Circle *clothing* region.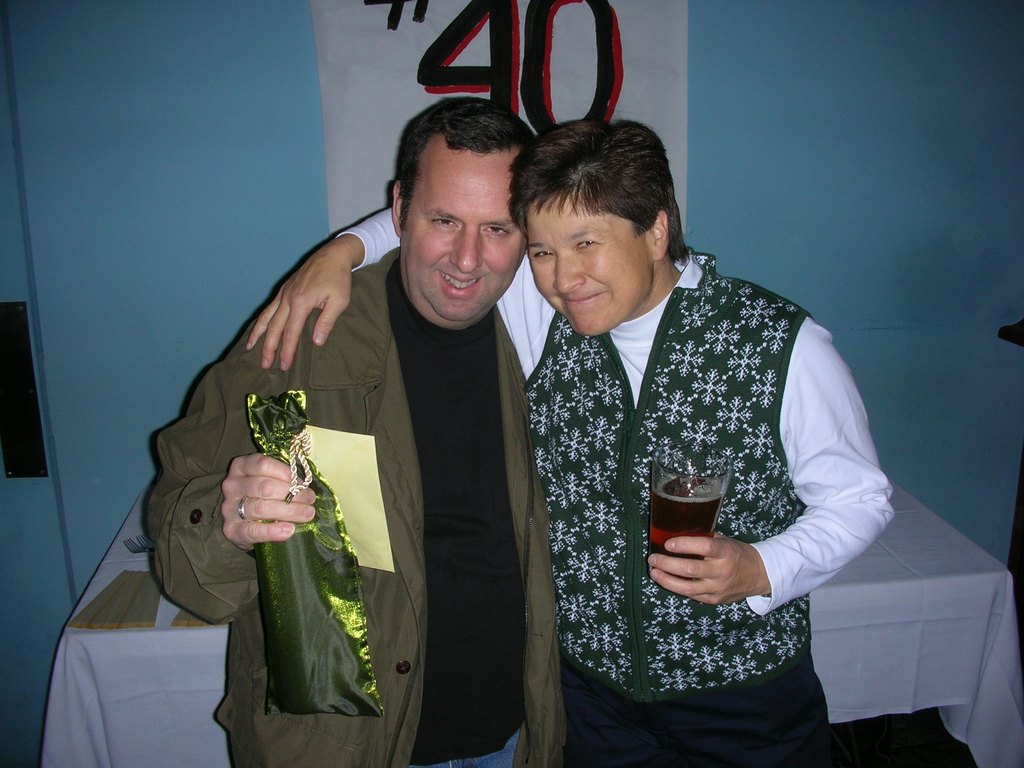
Region: <region>136, 243, 571, 767</region>.
